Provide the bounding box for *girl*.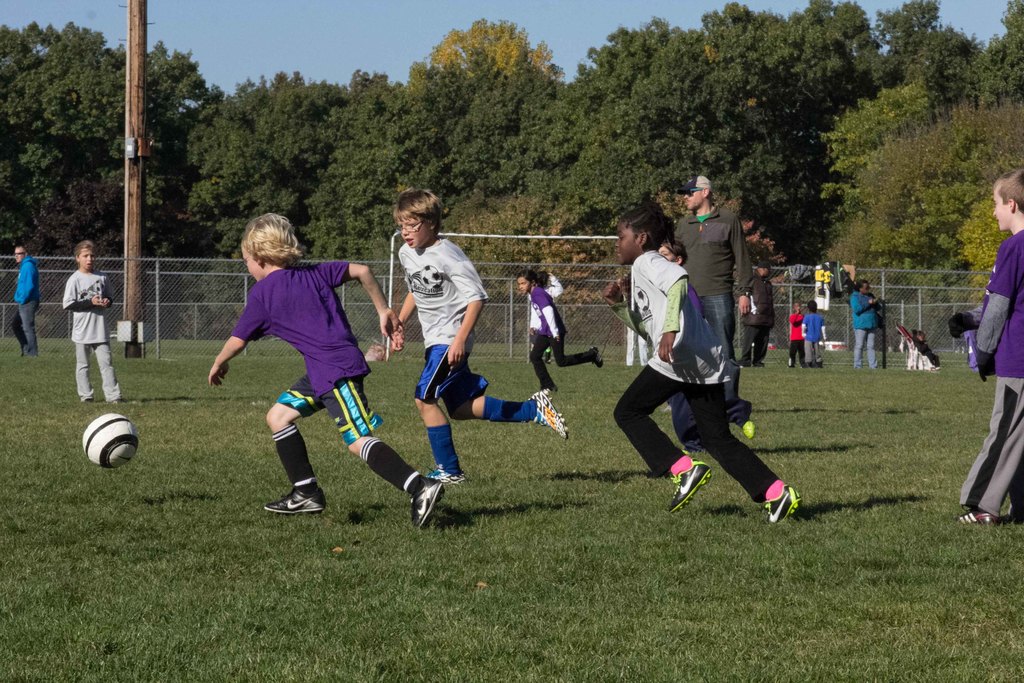
left=517, top=270, right=602, bottom=391.
